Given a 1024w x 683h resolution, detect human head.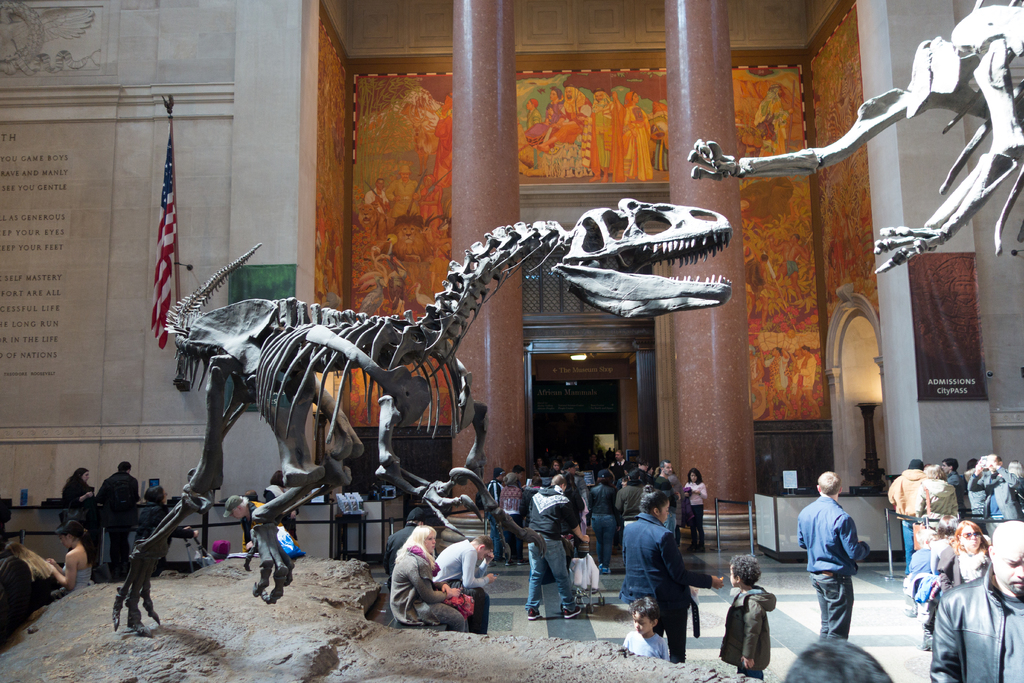
406/511/426/525.
